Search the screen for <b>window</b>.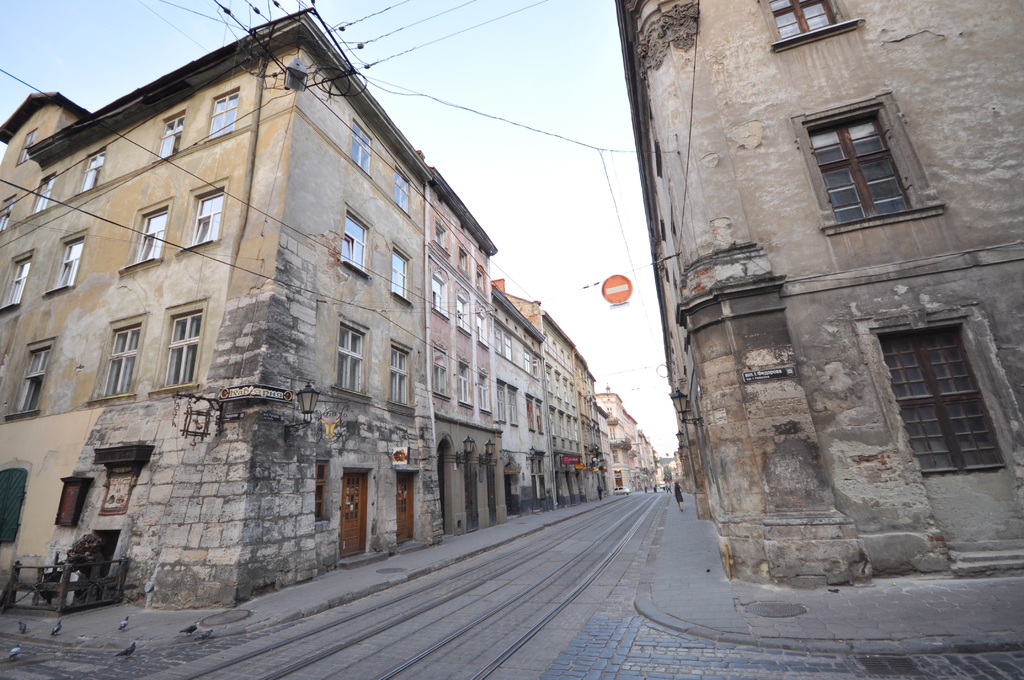
Found at region(454, 375, 477, 410).
